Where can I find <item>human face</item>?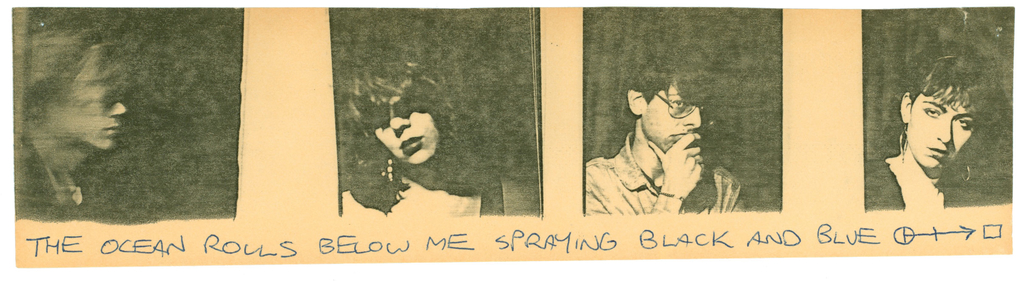
You can find it at (375, 86, 443, 164).
